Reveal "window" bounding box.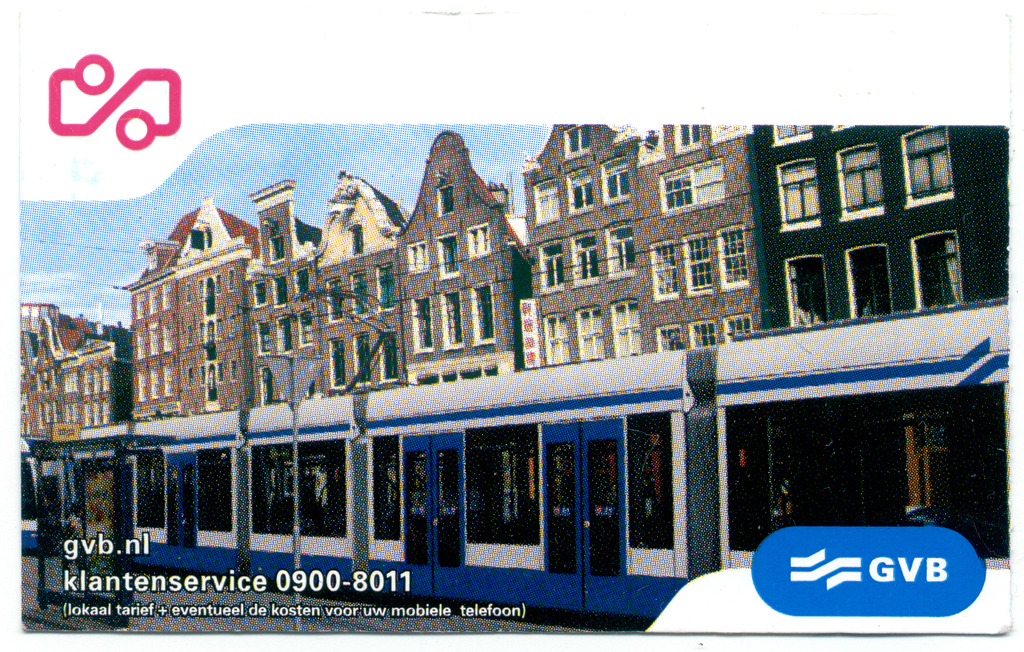
Revealed: [x1=691, y1=319, x2=728, y2=346].
